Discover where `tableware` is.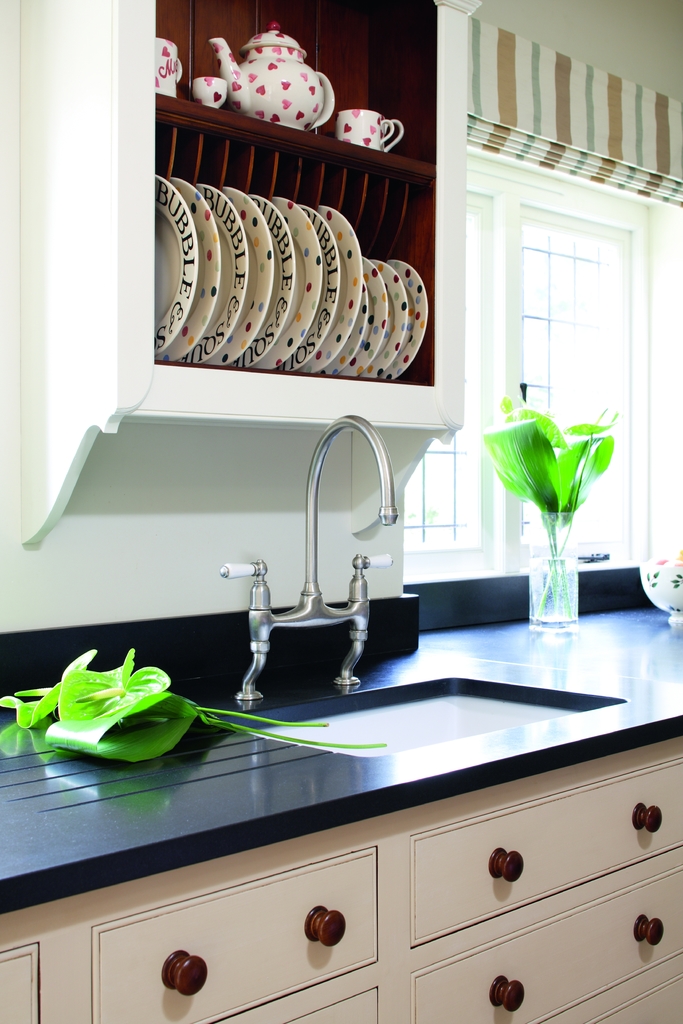
Discovered at {"left": 208, "top": 17, "right": 333, "bottom": 132}.
